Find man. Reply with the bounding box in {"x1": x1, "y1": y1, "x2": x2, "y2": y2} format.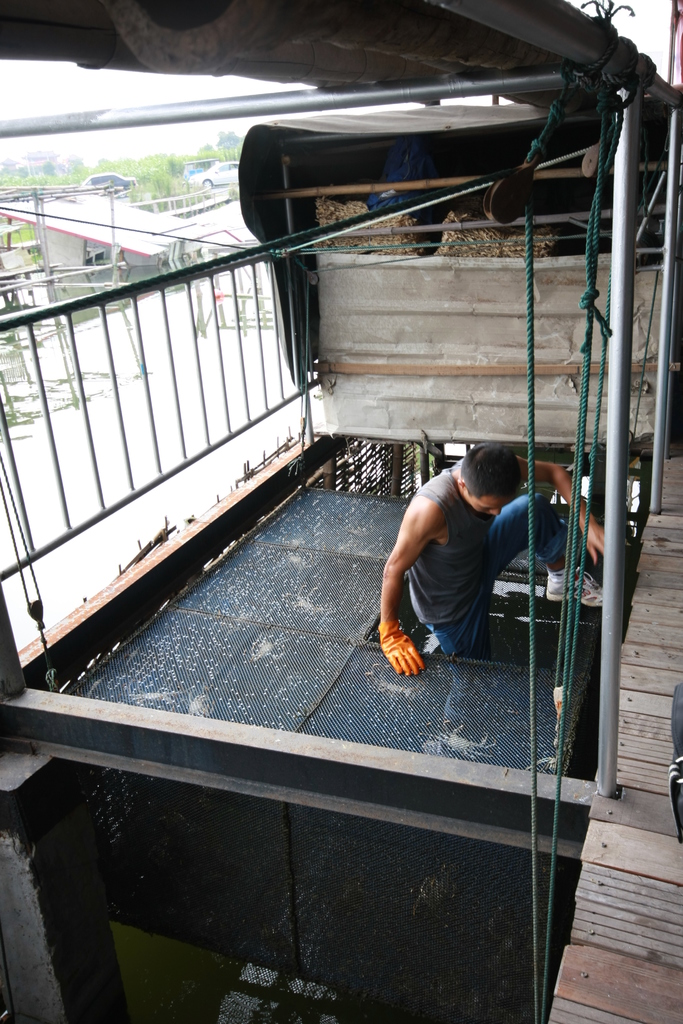
{"x1": 374, "y1": 435, "x2": 601, "y2": 733}.
